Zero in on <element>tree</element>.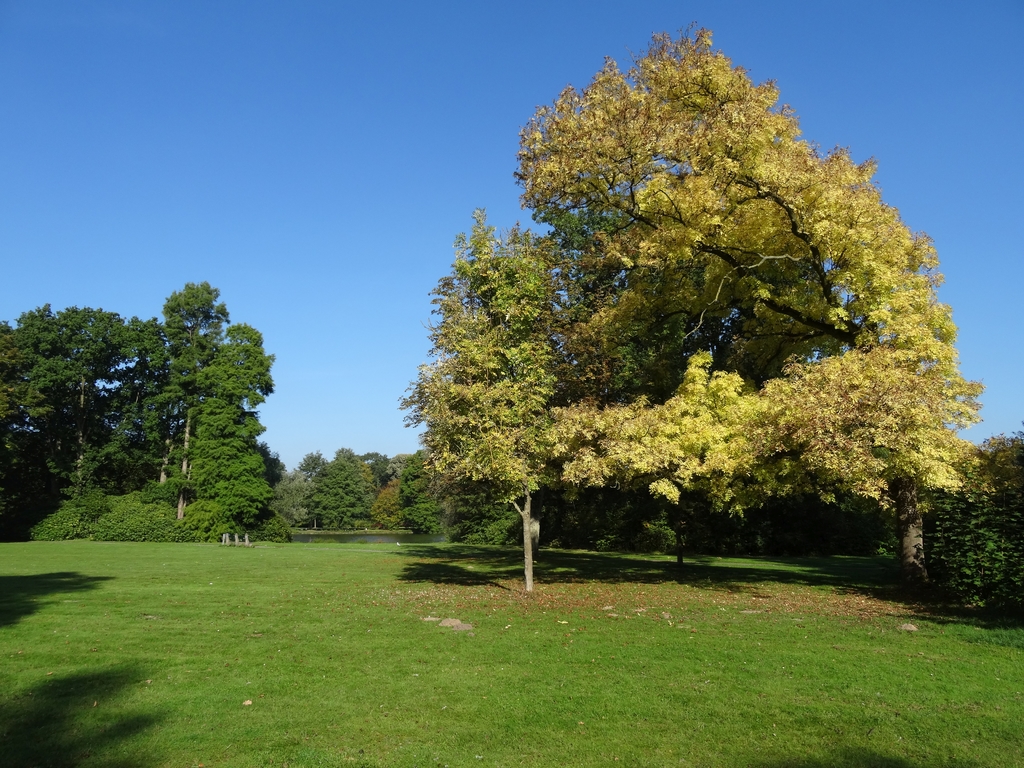
Zeroed in: l=909, t=426, r=1023, b=623.
